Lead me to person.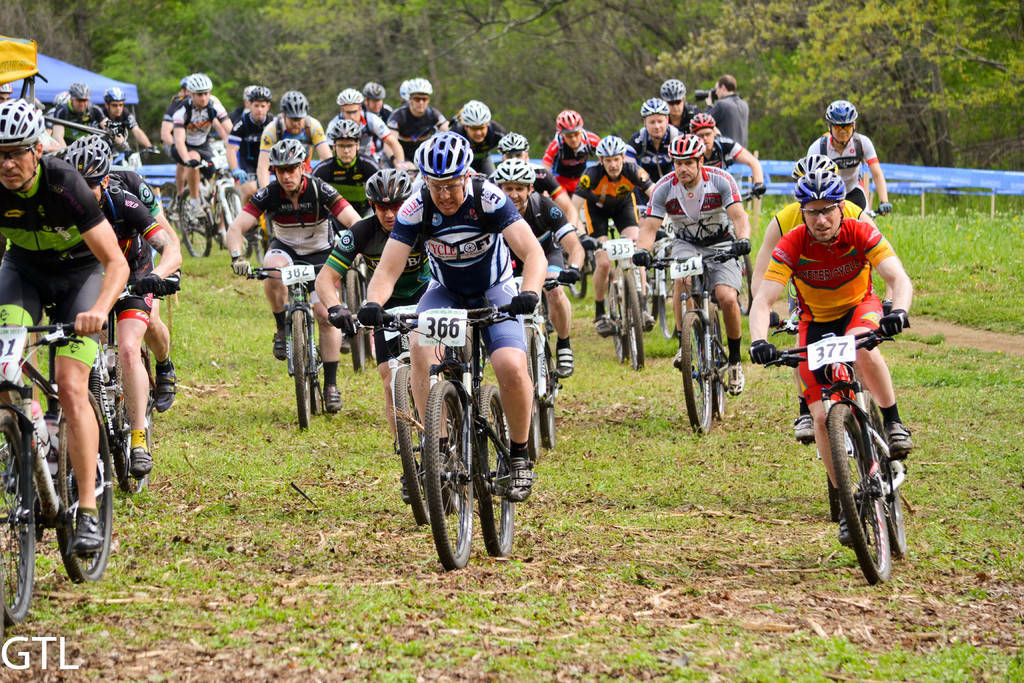
Lead to [359,131,545,500].
